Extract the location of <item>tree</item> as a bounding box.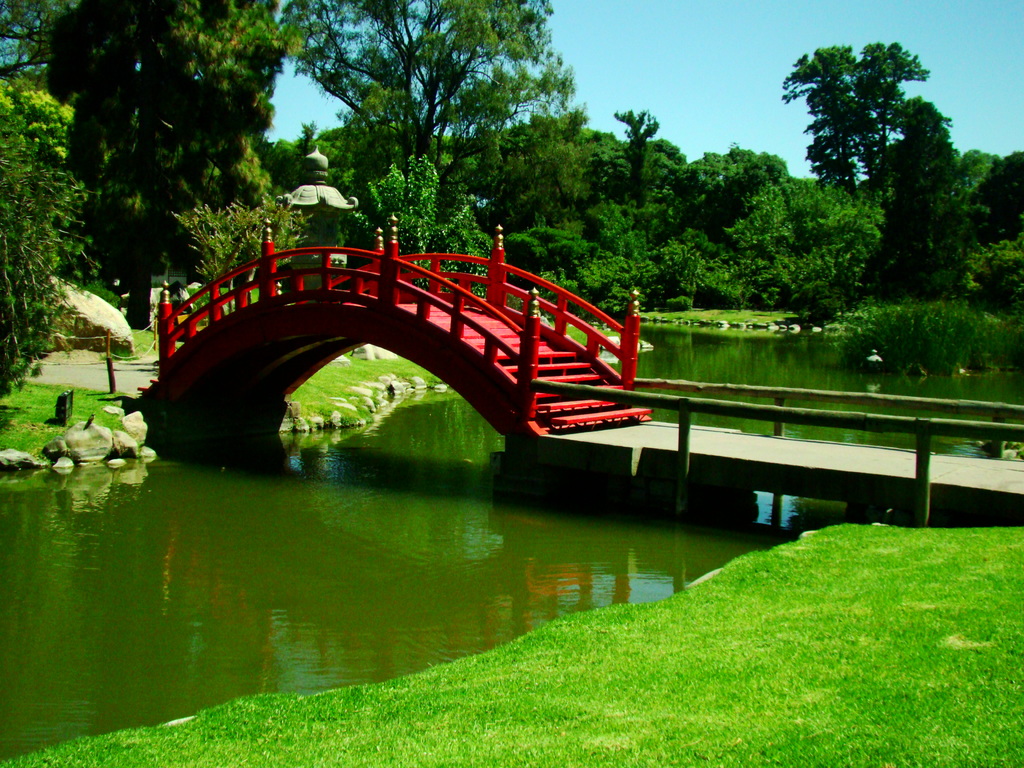
box(783, 35, 863, 198).
